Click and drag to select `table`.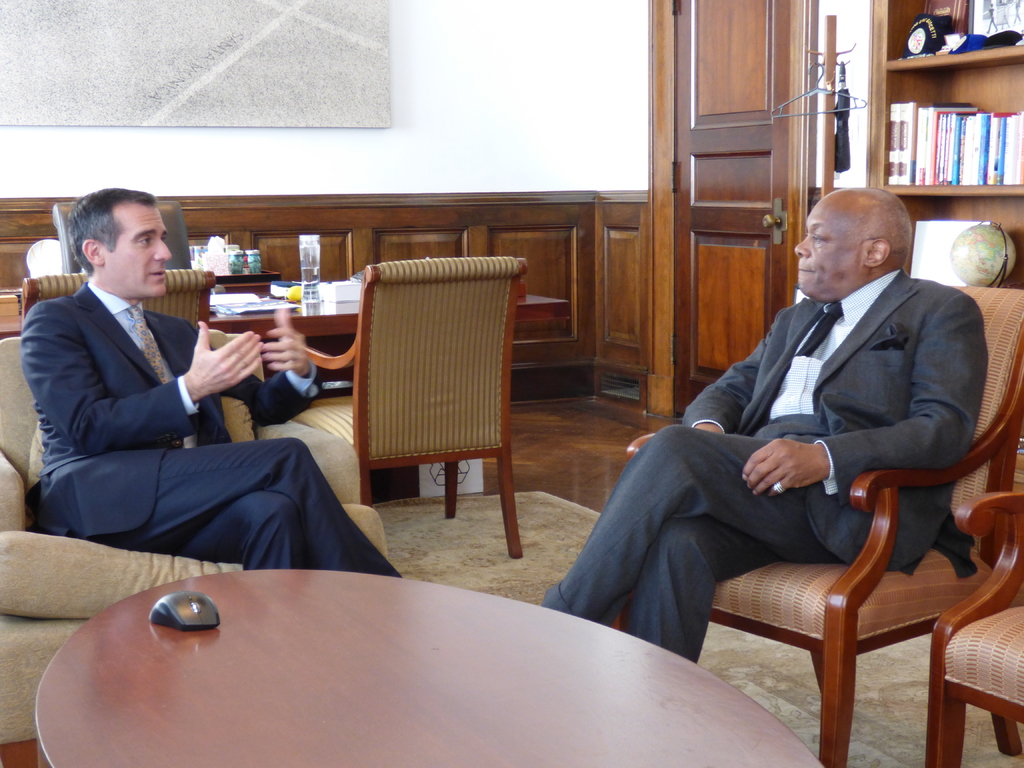
Selection: {"x1": 32, "y1": 539, "x2": 820, "y2": 766}.
